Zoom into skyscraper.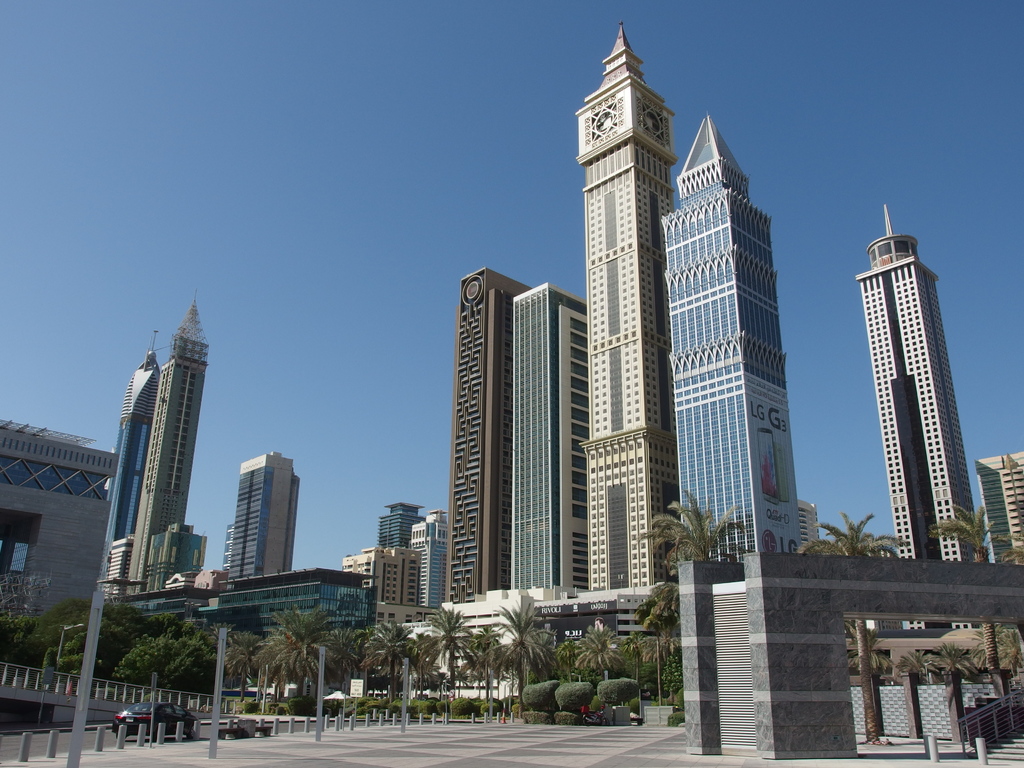
Zoom target: (655, 114, 808, 588).
